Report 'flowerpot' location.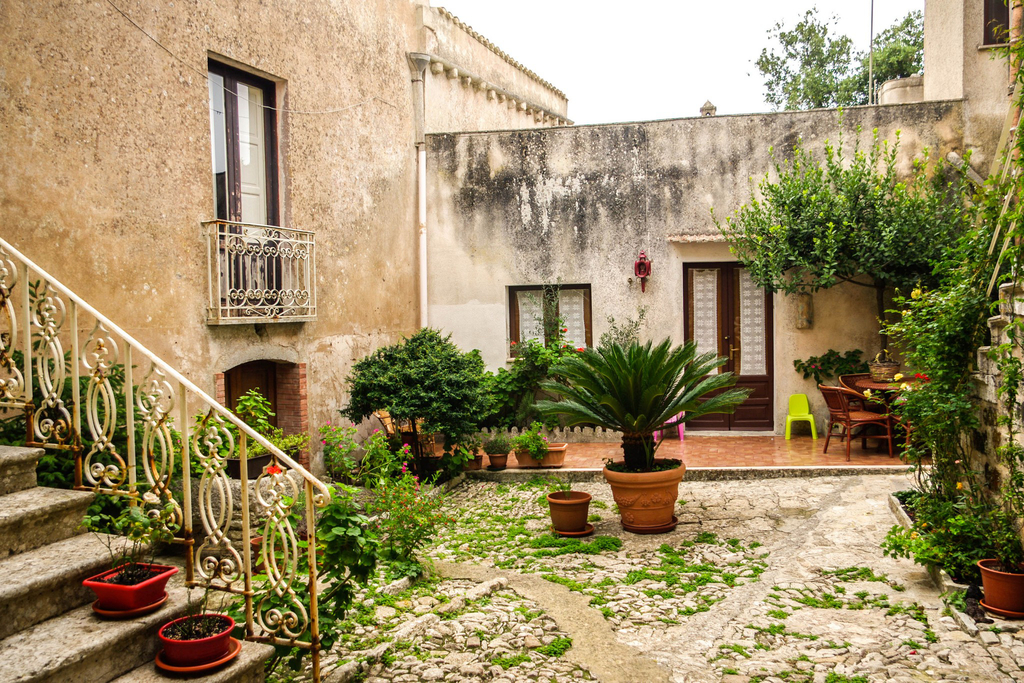
Report: {"left": 543, "top": 488, "right": 592, "bottom": 536}.
